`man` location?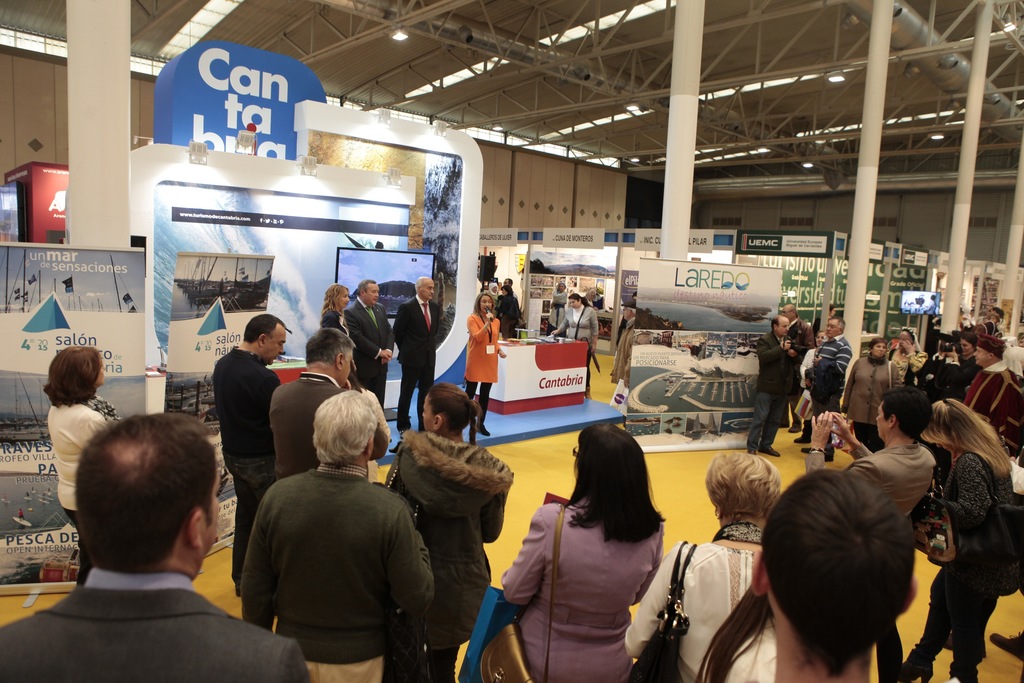
(345, 278, 394, 404)
